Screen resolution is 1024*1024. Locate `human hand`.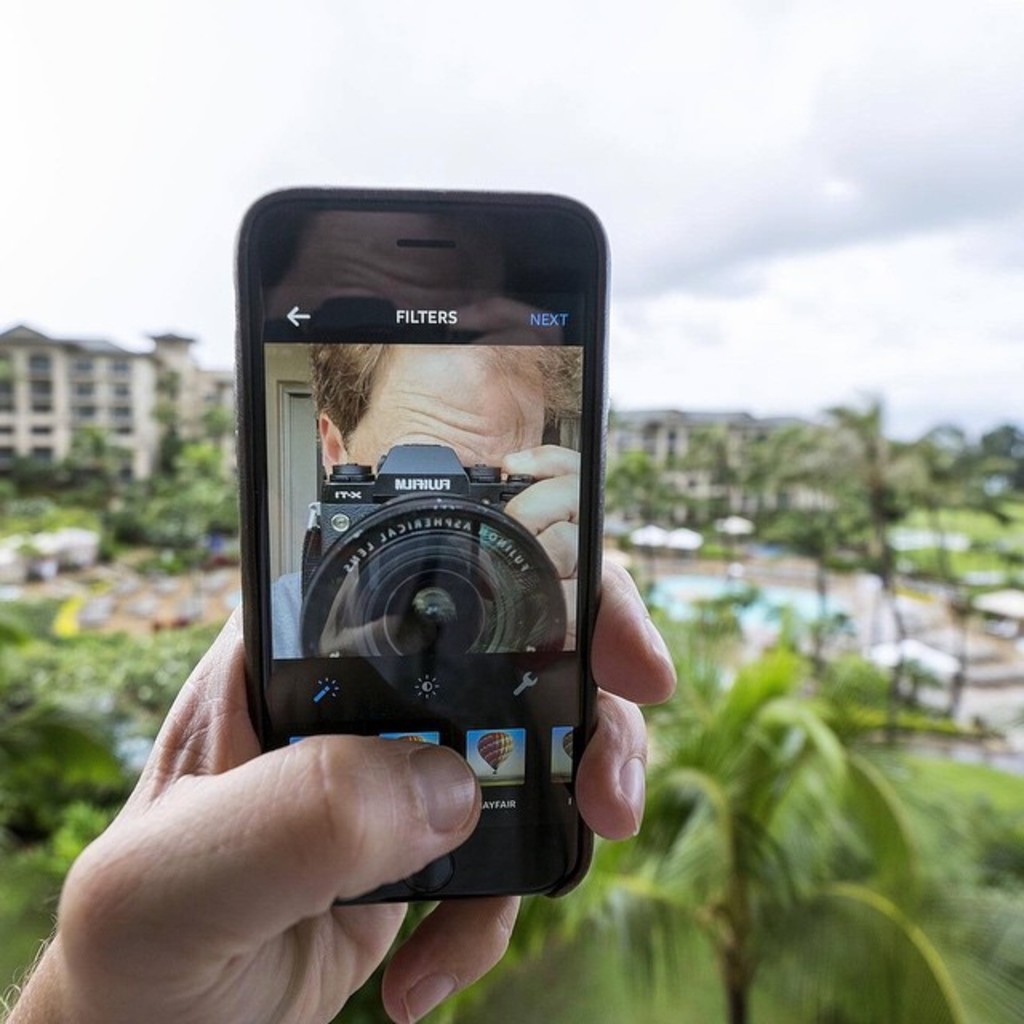
<box>501,438,576,650</box>.
